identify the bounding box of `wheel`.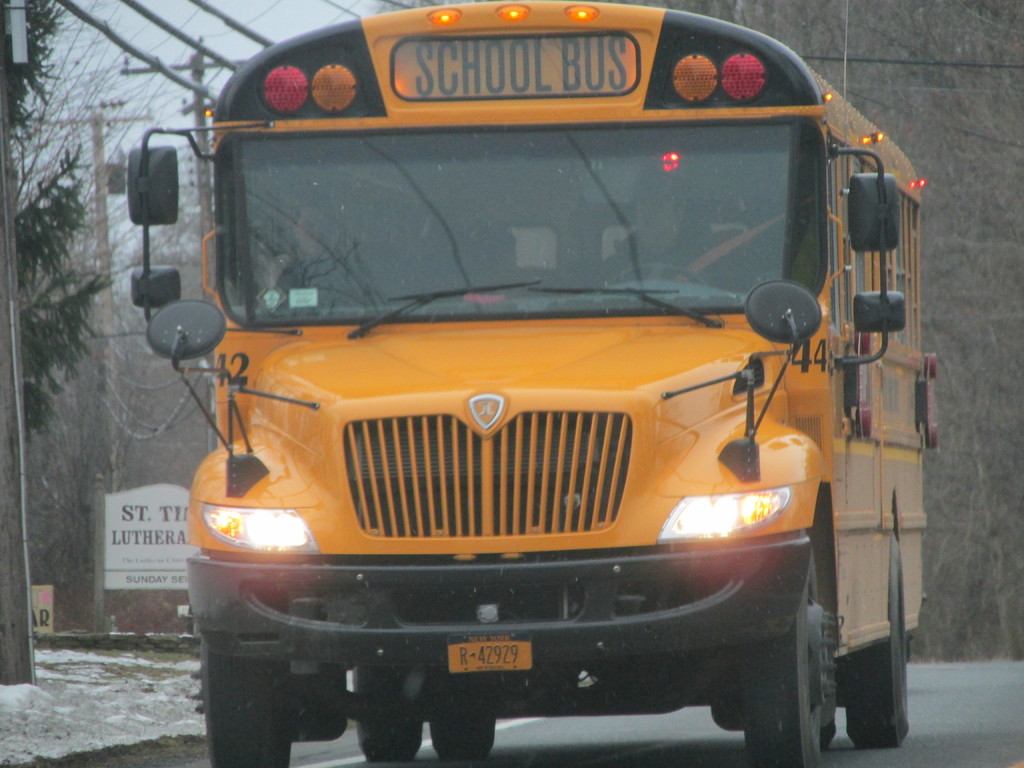
182,630,296,767.
